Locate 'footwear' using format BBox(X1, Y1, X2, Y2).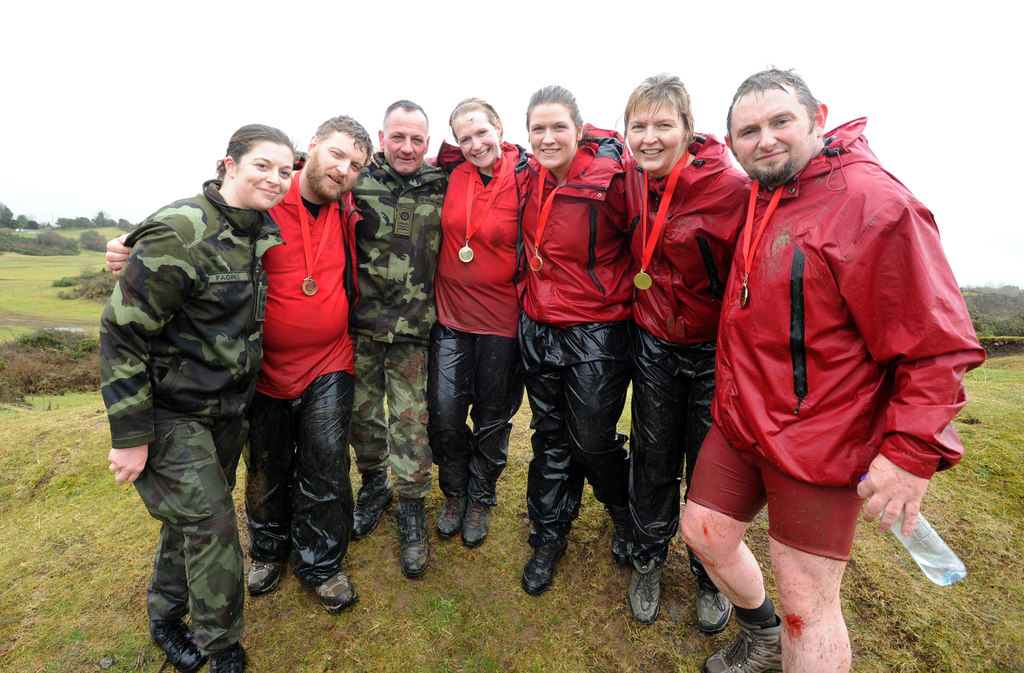
BBox(610, 506, 639, 567).
